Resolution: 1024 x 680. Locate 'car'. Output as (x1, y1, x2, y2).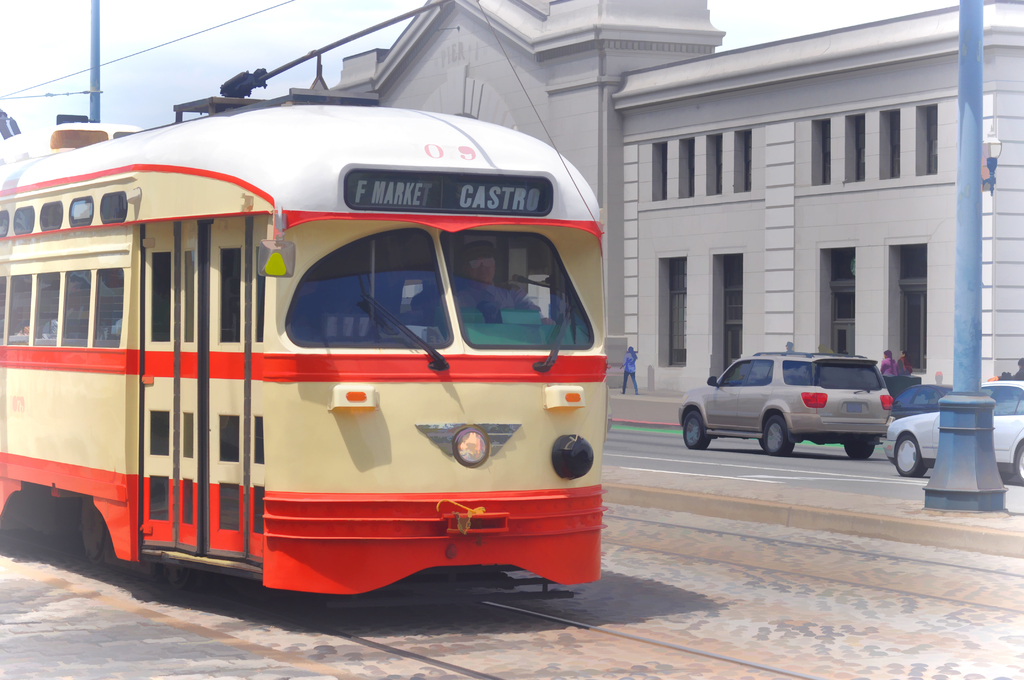
(888, 380, 1023, 483).
